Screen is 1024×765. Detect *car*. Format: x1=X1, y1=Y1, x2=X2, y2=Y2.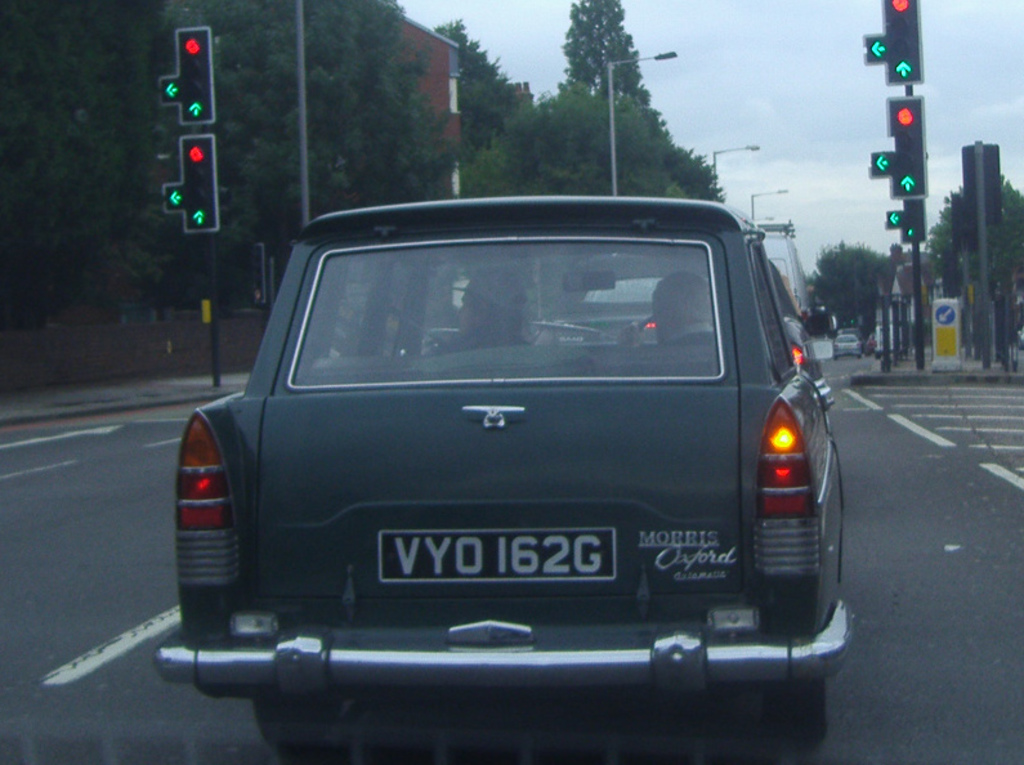
x1=170, y1=192, x2=840, y2=733.
